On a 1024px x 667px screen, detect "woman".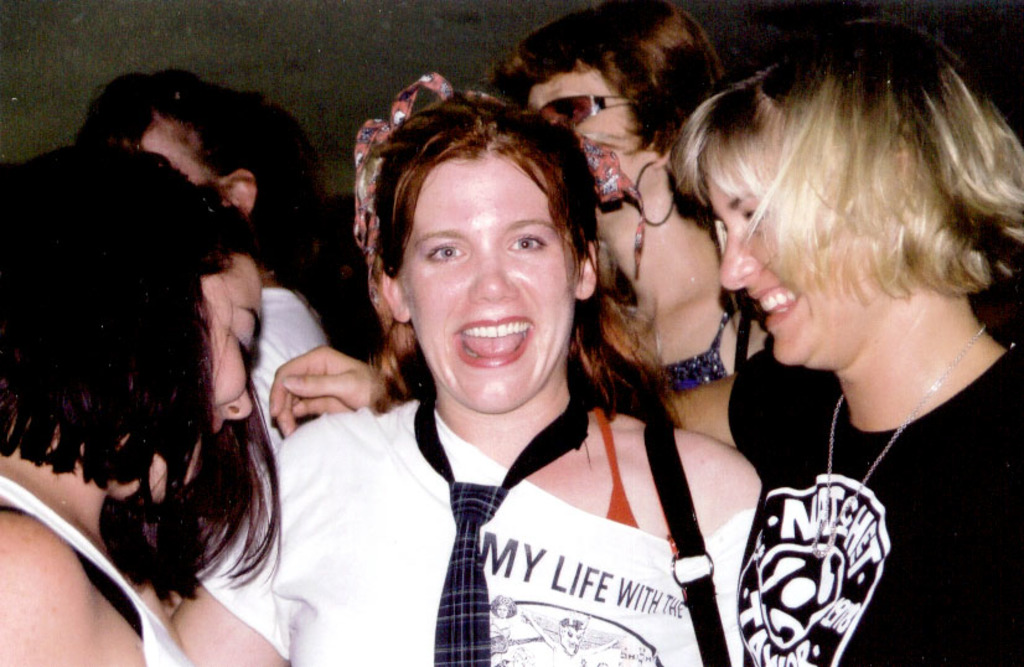
263,11,1023,666.
